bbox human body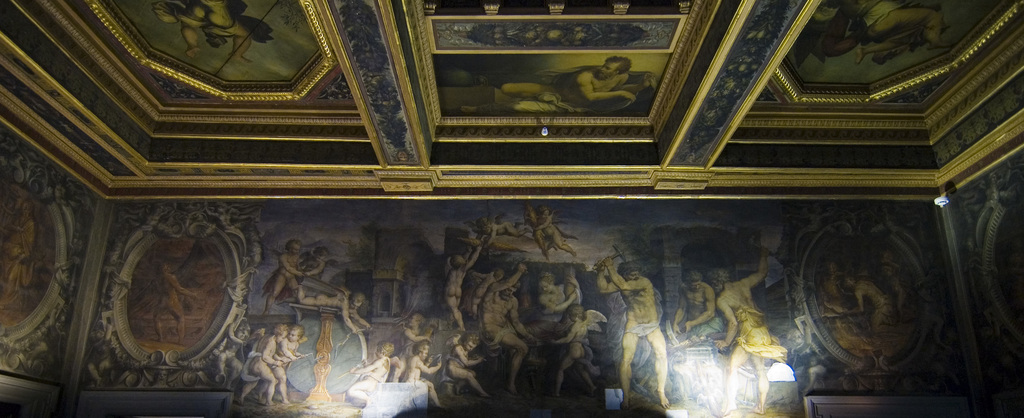
l=497, t=60, r=650, b=118
